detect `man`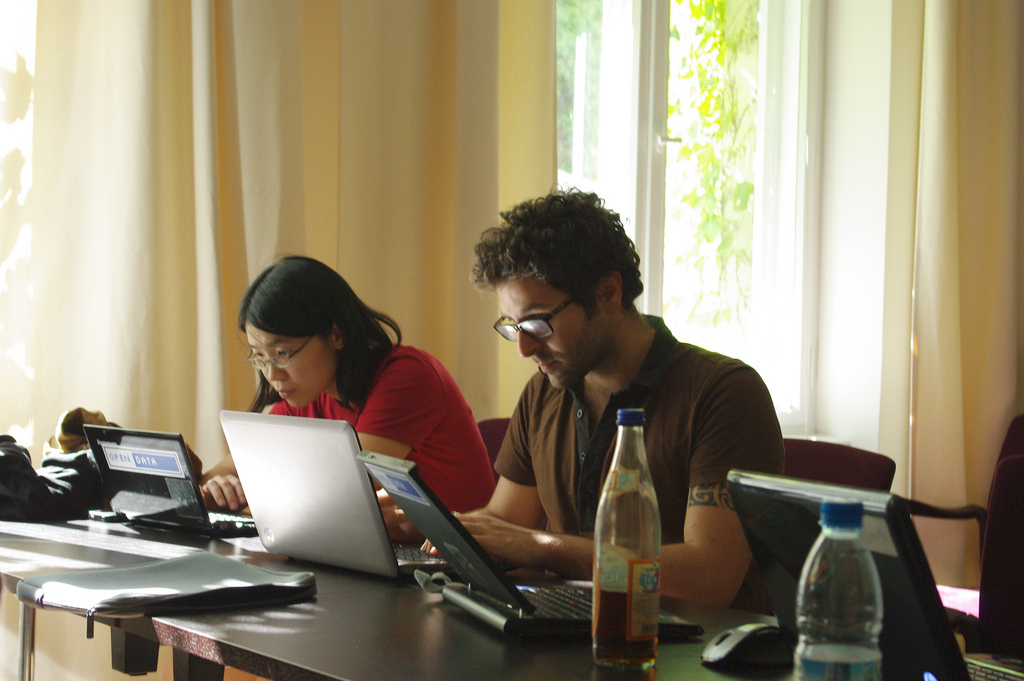
<bbox>444, 209, 807, 643</bbox>
